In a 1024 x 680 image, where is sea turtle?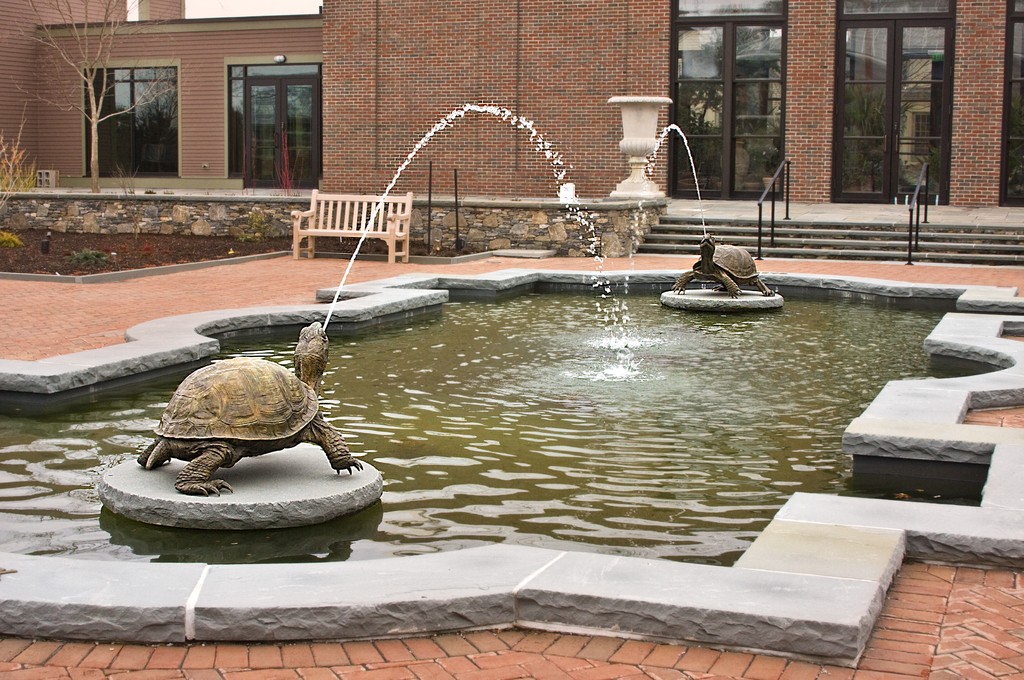
<region>671, 233, 774, 299</region>.
